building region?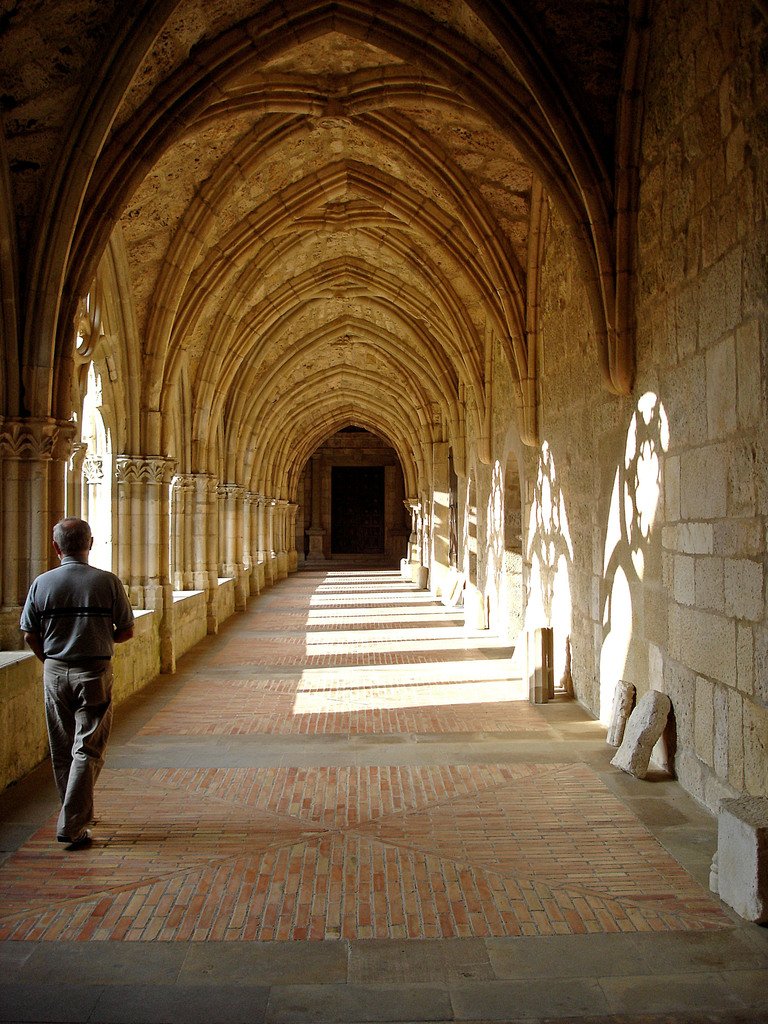
select_region(0, 0, 767, 1023)
